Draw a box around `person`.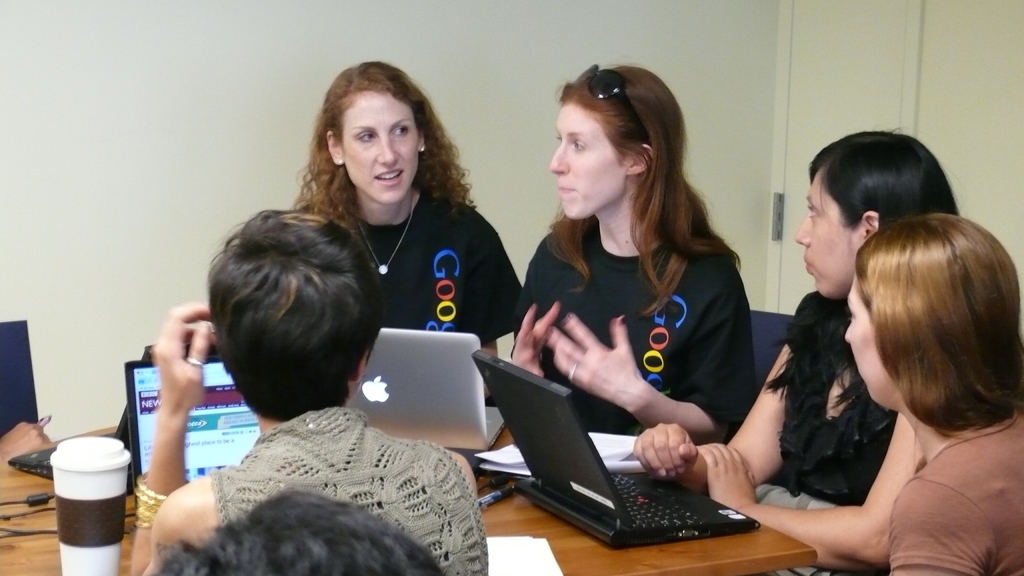
632, 125, 959, 568.
